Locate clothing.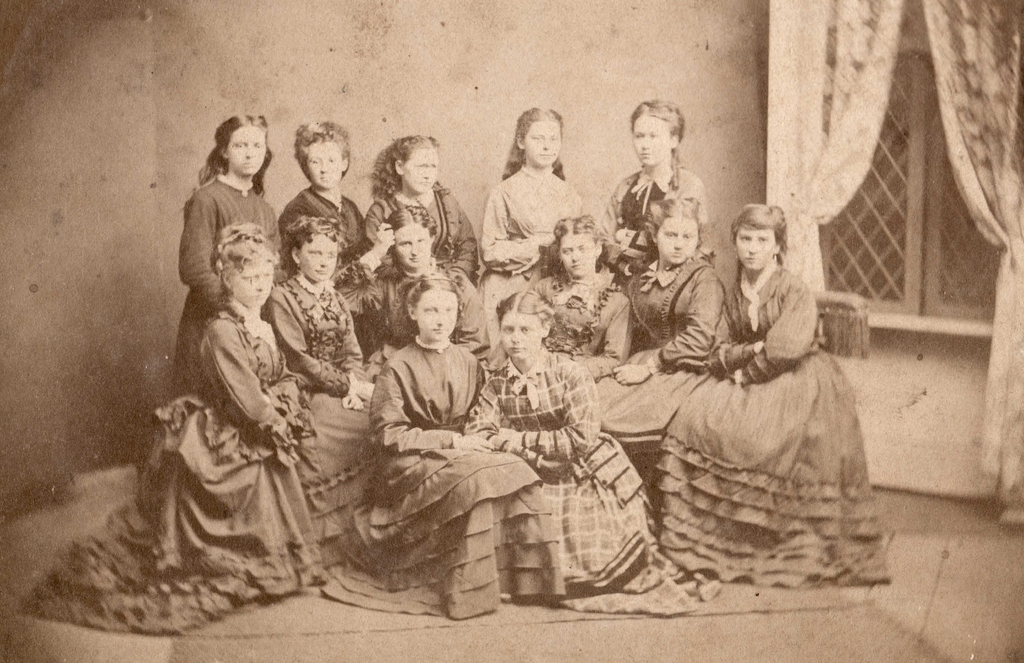
Bounding box: bbox=[257, 282, 368, 438].
